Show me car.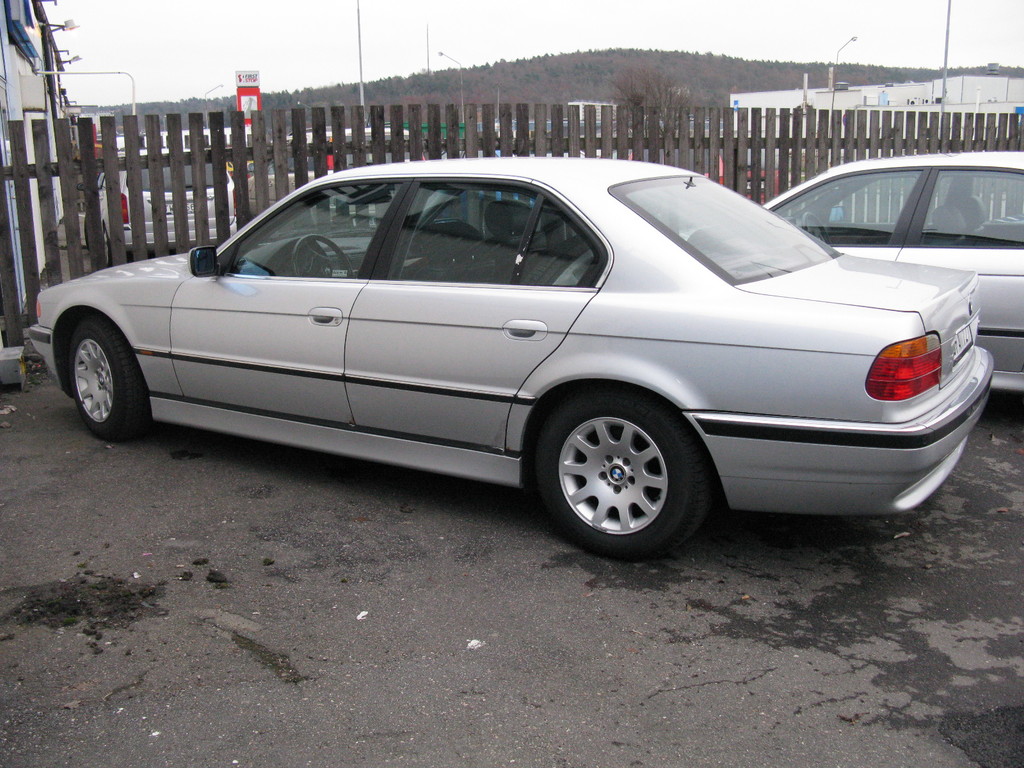
car is here: pyautogui.locateOnScreen(756, 146, 1023, 392).
